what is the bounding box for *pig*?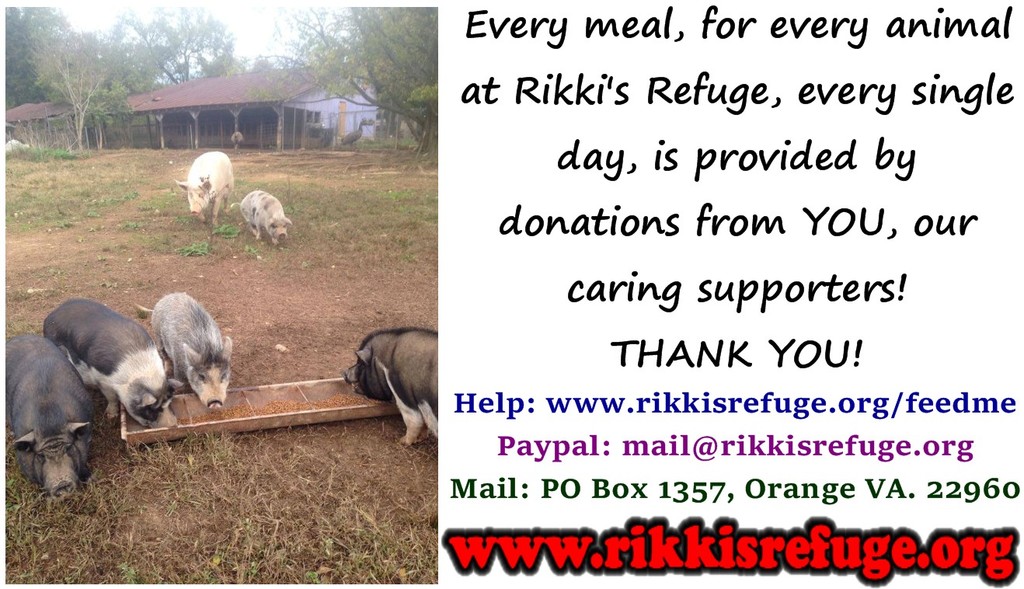
Rect(341, 327, 443, 448).
